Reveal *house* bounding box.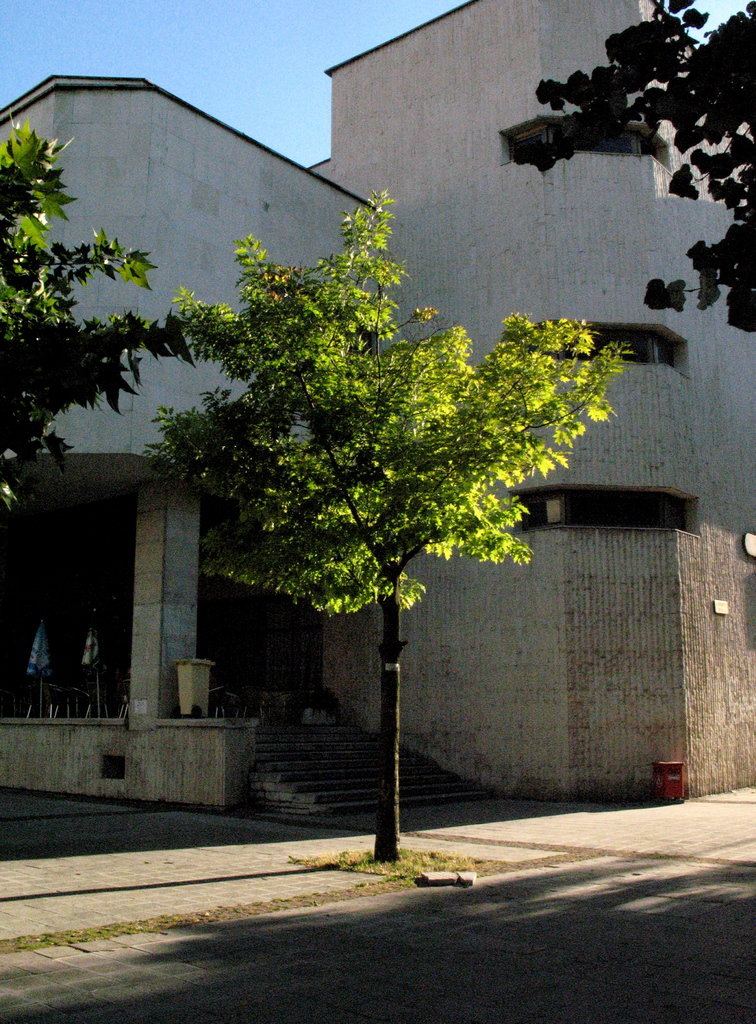
Revealed: x1=26 y1=26 x2=694 y2=792.
